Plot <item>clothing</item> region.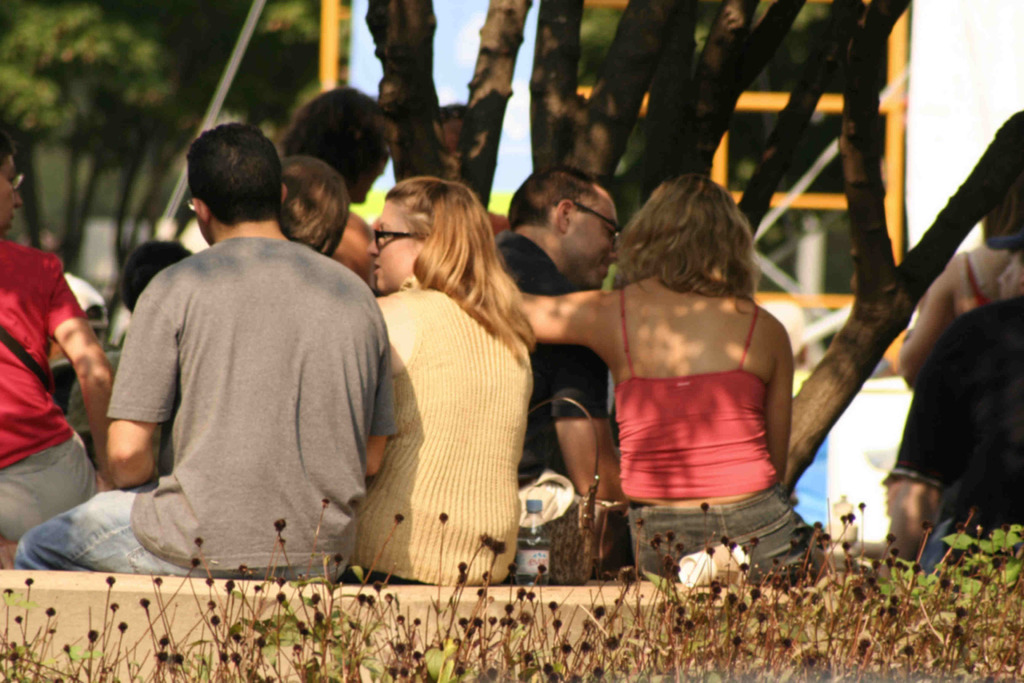
Plotted at box(10, 235, 403, 579).
